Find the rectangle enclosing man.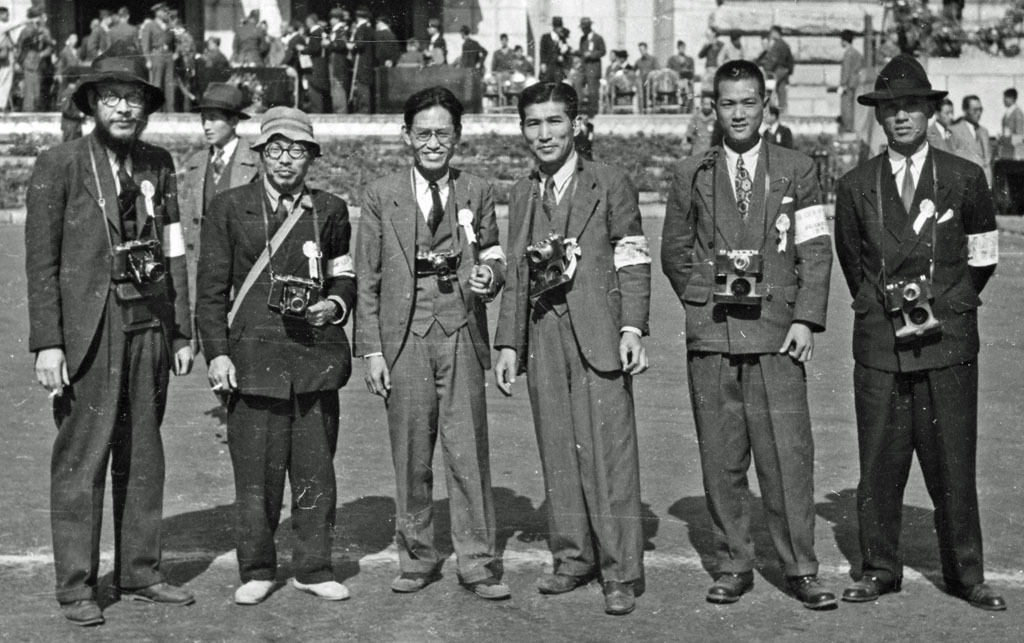
[x1=753, y1=34, x2=774, y2=67].
